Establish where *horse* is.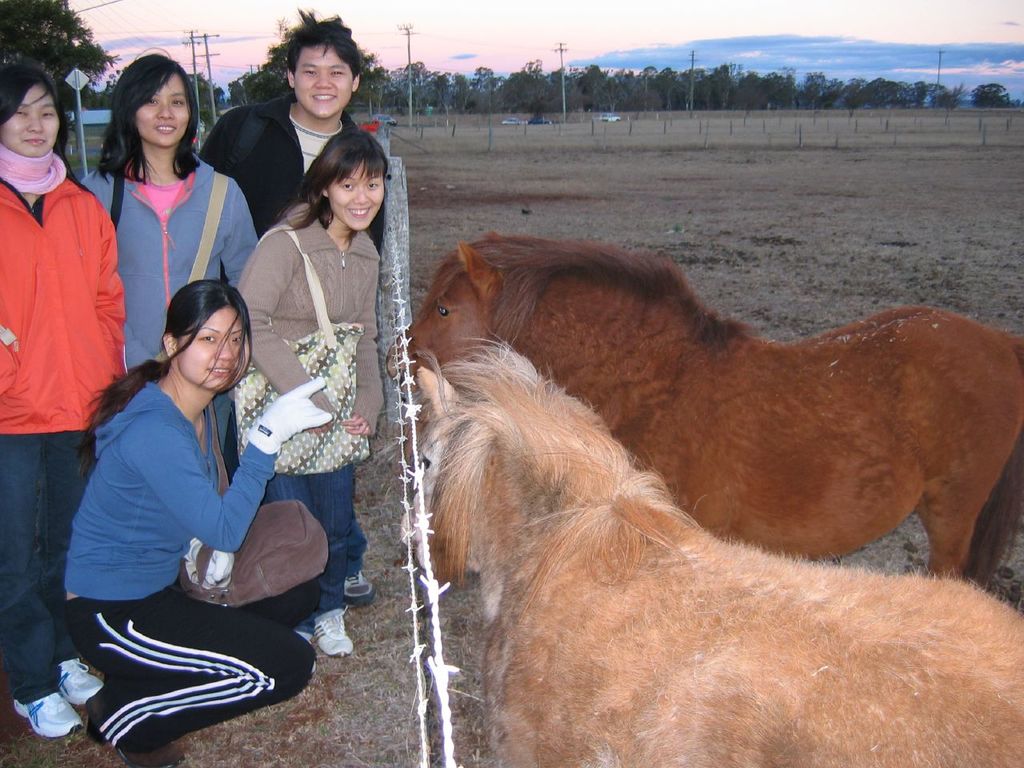
Established at [x1=397, y1=346, x2=1023, y2=767].
